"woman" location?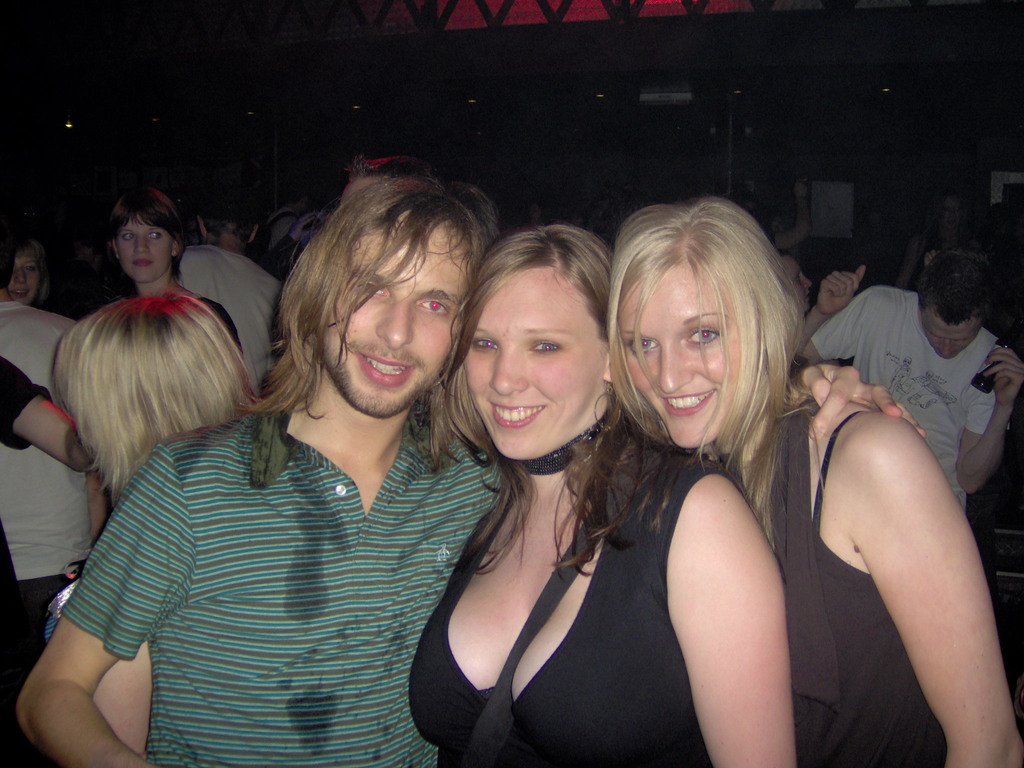
x1=611 y1=192 x2=1023 y2=767
